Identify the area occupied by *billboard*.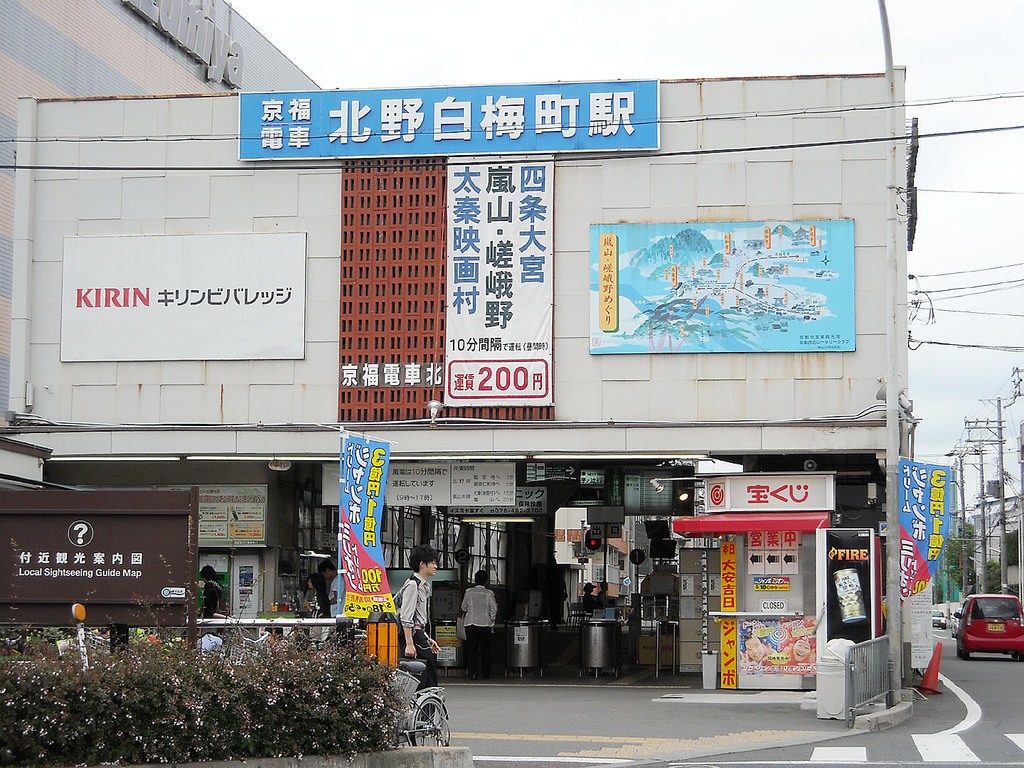
Area: 704,472,833,514.
